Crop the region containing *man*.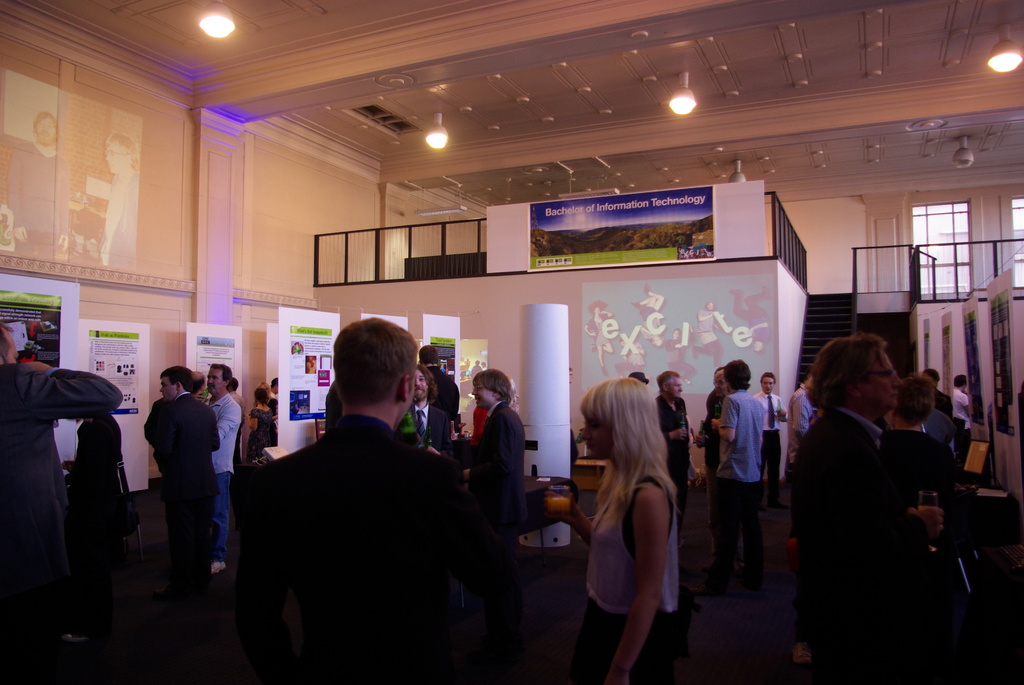
Crop region: box=[751, 370, 788, 510].
